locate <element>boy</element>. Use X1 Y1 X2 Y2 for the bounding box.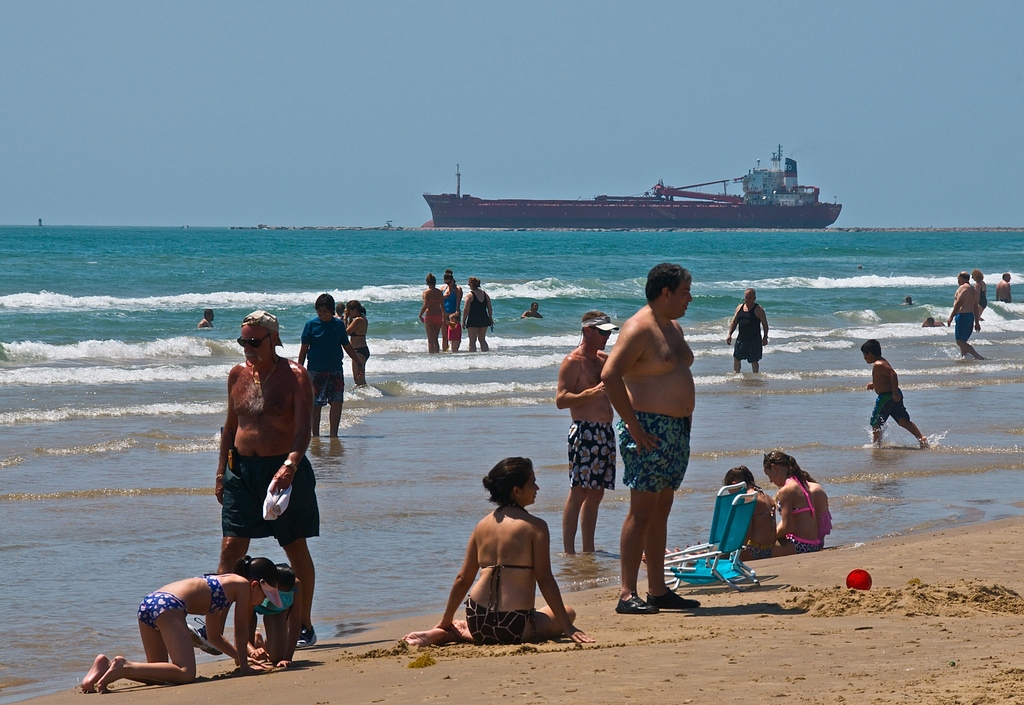
857 337 931 450.
